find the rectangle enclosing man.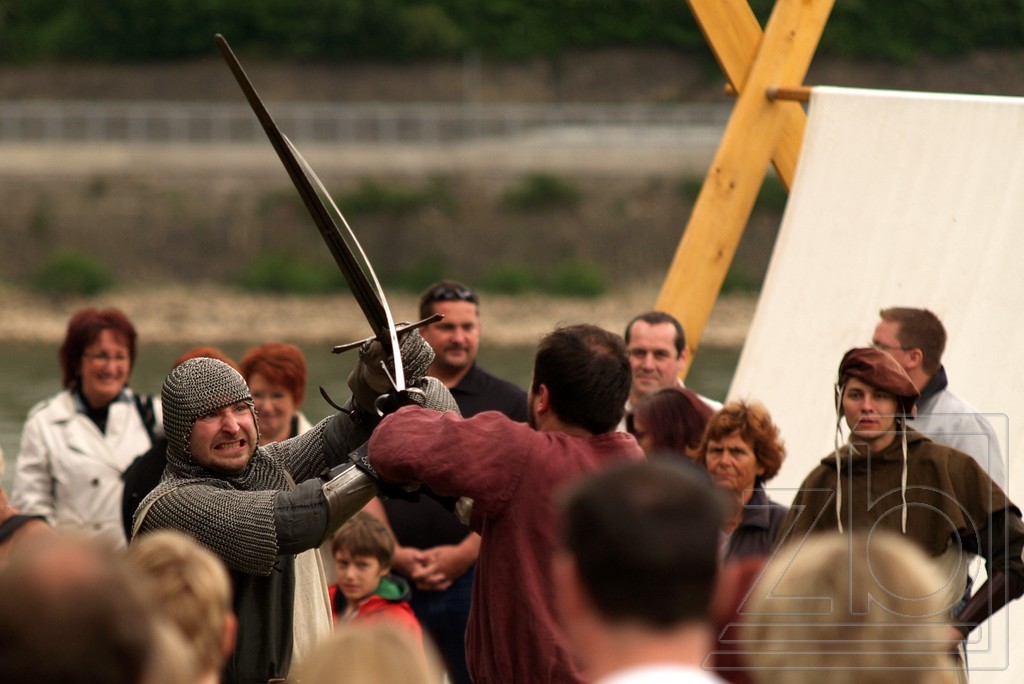
{"x1": 131, "y1": 358, "x2": 439, "y2": 683}.
